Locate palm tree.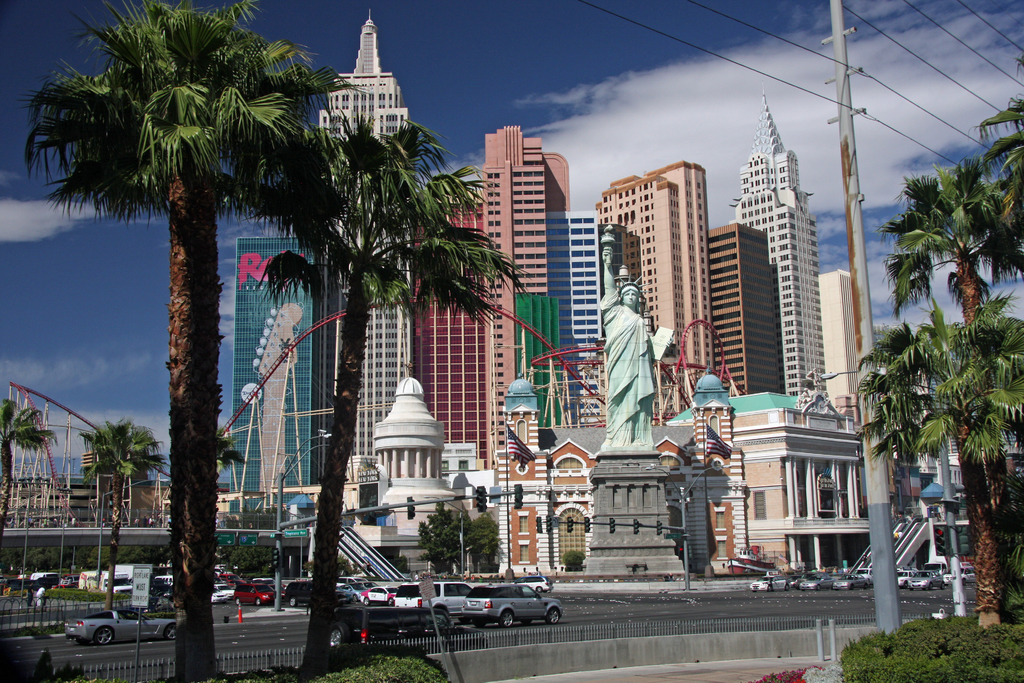
Bounding box: <region>82, 427, 184, 616</region>.
